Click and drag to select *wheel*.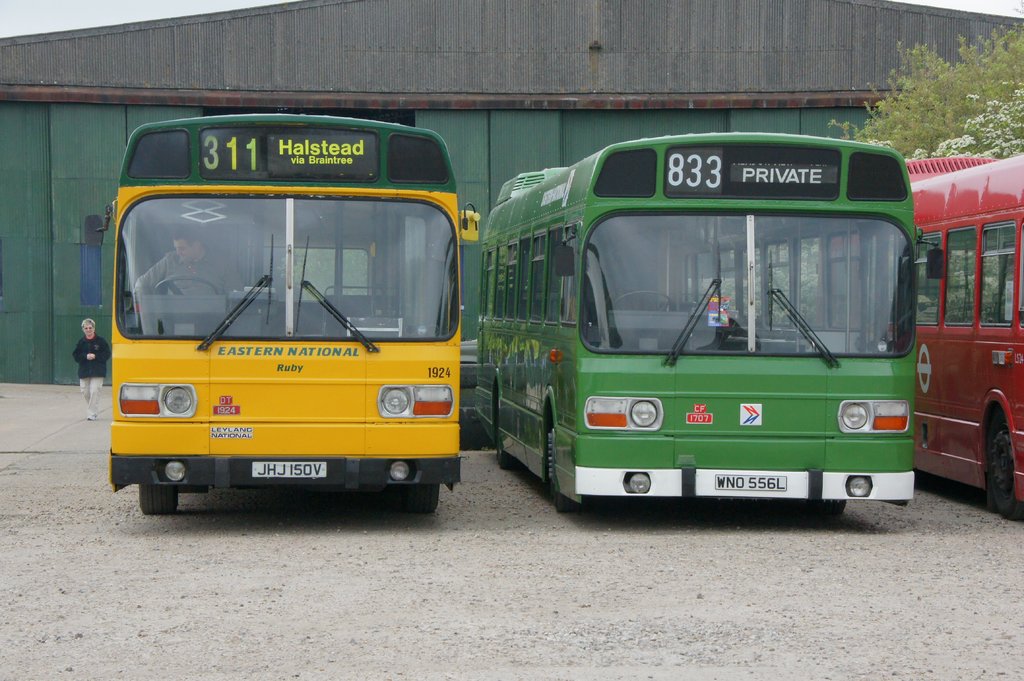
Selection: select_region(611, 289, 672, 311).
